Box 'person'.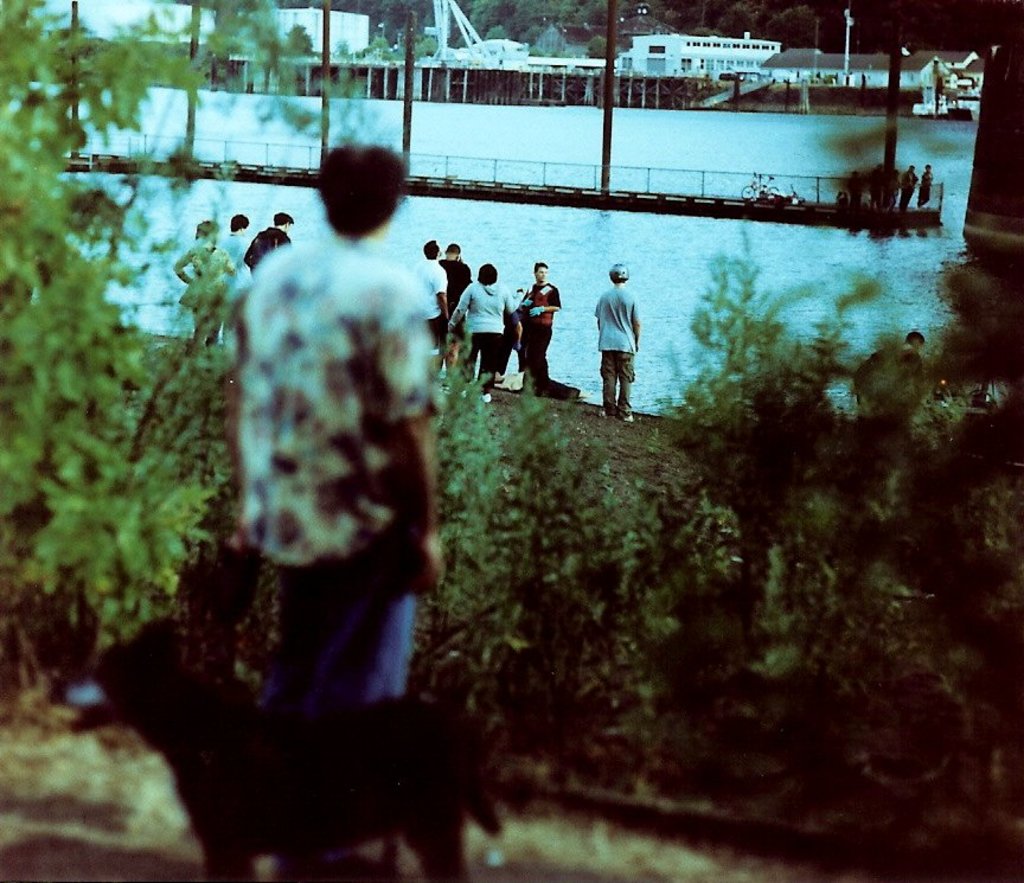
l=407, t=238, r=450, b=365.
